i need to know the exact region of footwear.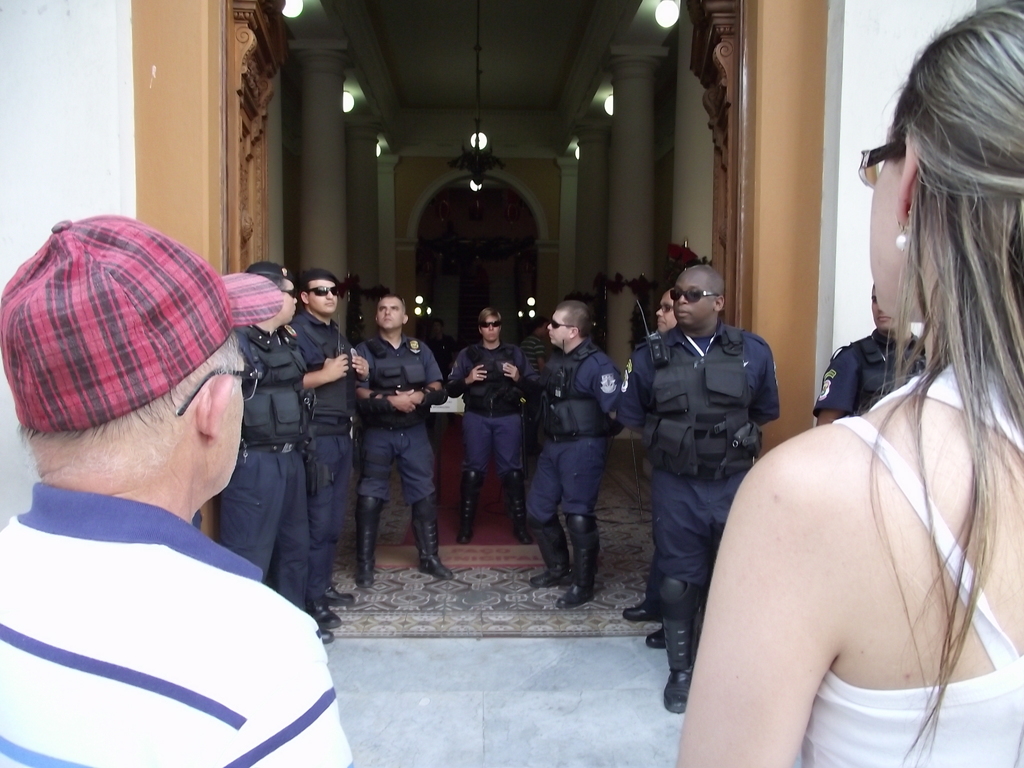
Region: x1=411 y1=508 x2=457 y2=582.
